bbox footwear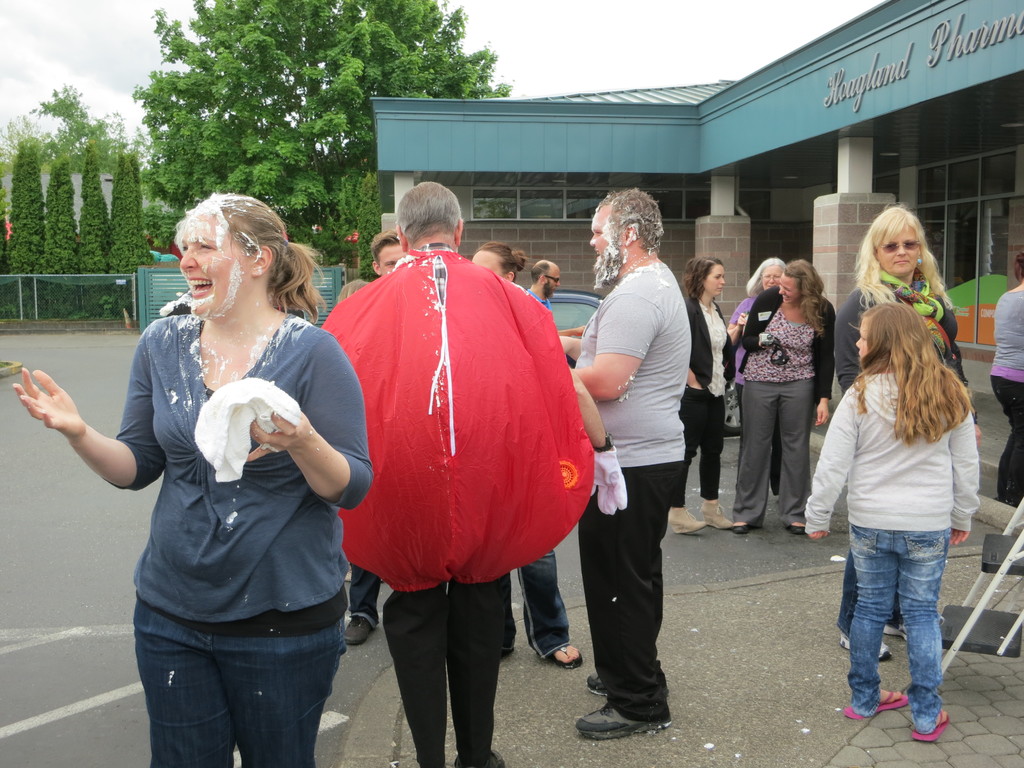
Rect(728, 521, 749, 534)
